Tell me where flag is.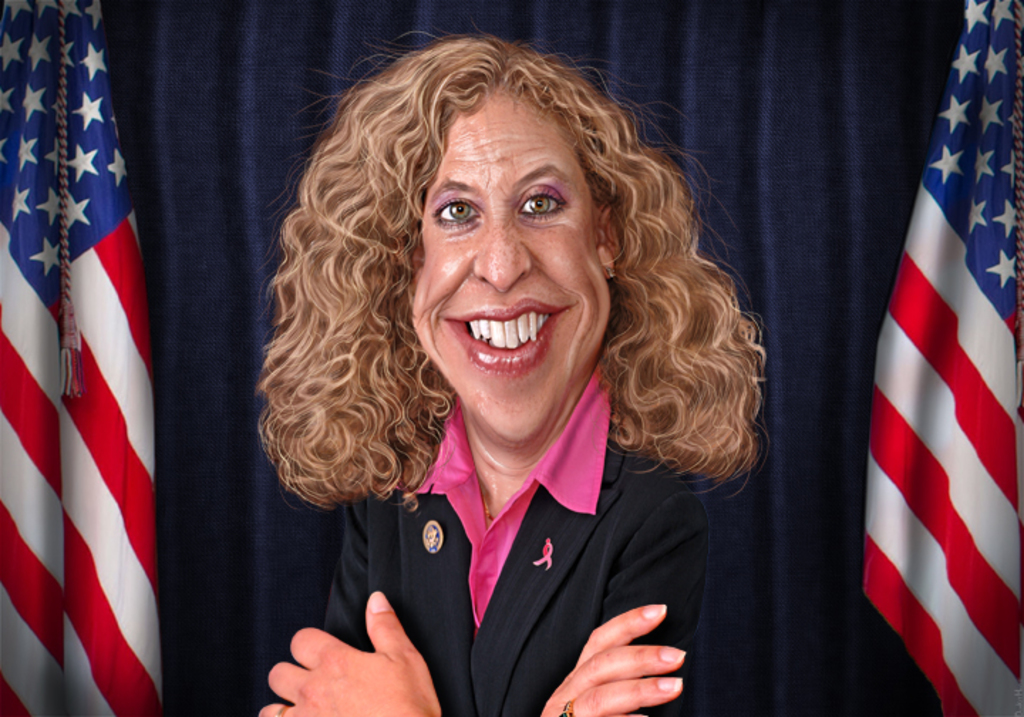
flag is at [859,0,1023,716].
